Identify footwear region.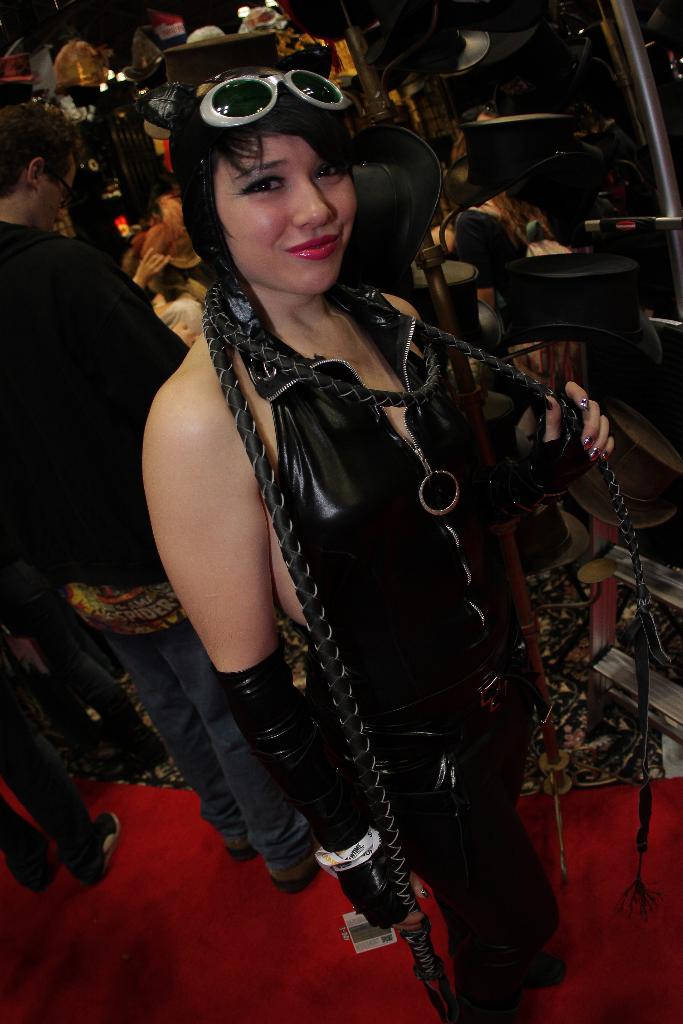
Region: 21,835,54,895.
